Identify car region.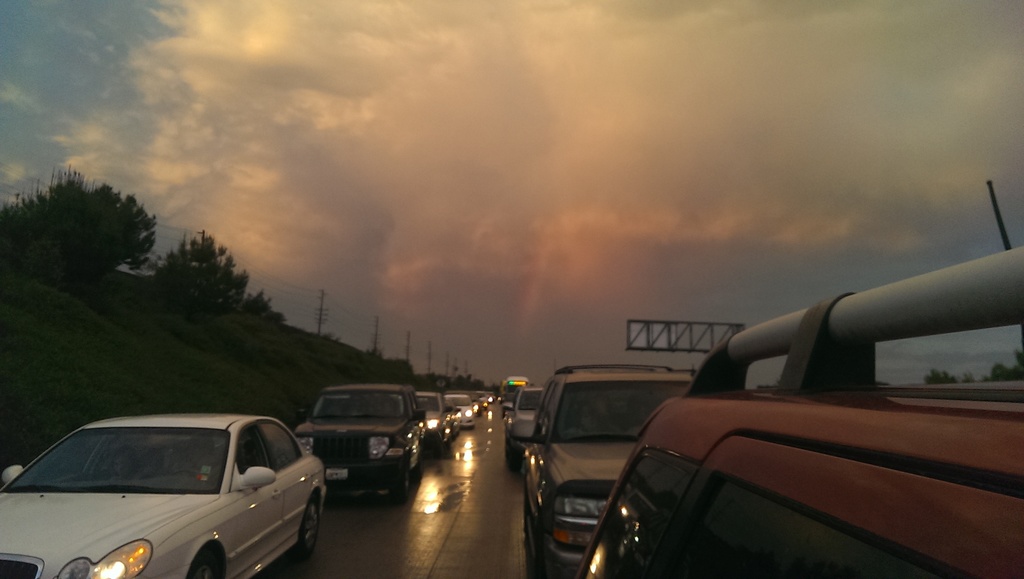
Region: 3:417:332:578.
